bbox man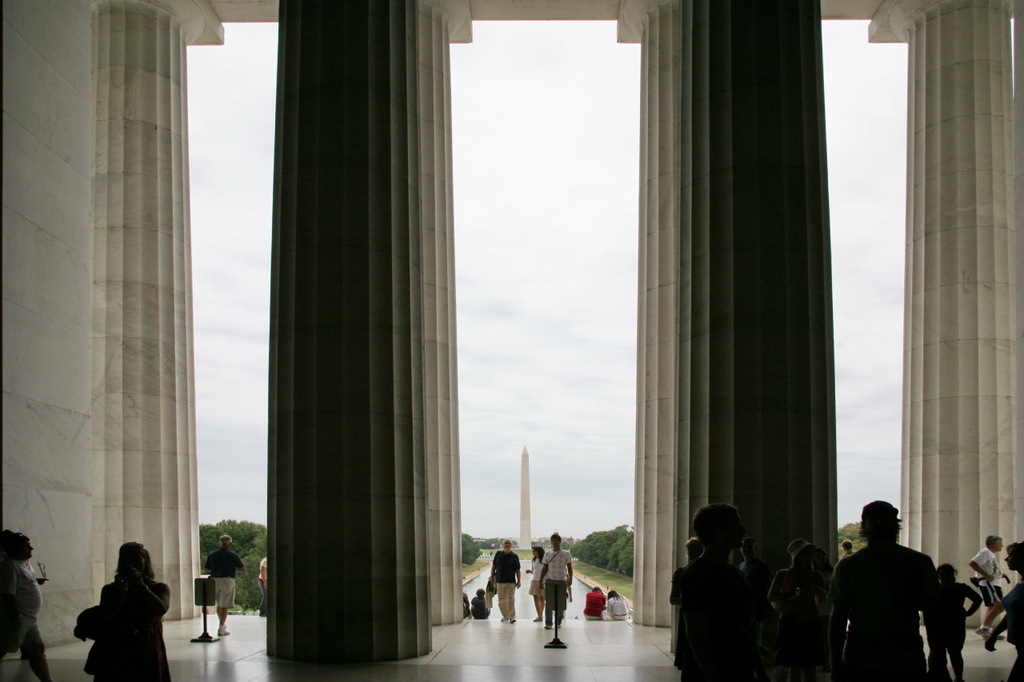
583, 588, 606, 620
